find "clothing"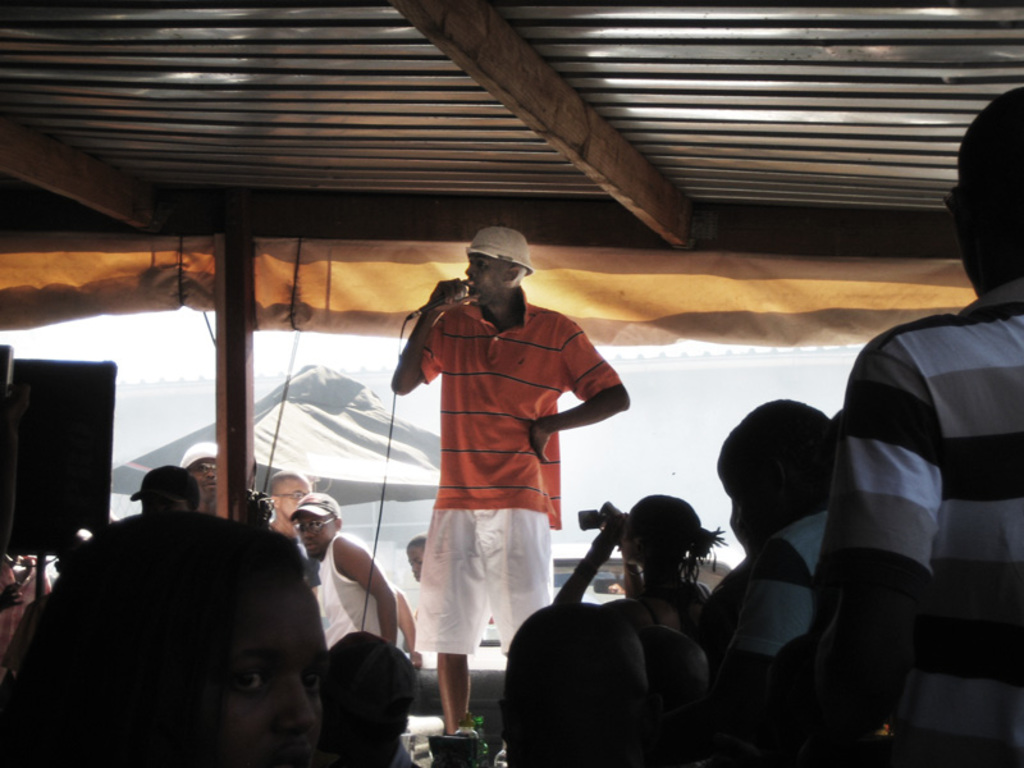
{"x1": 833, "y1": 288, "x2": 1023, "y2": 767}
